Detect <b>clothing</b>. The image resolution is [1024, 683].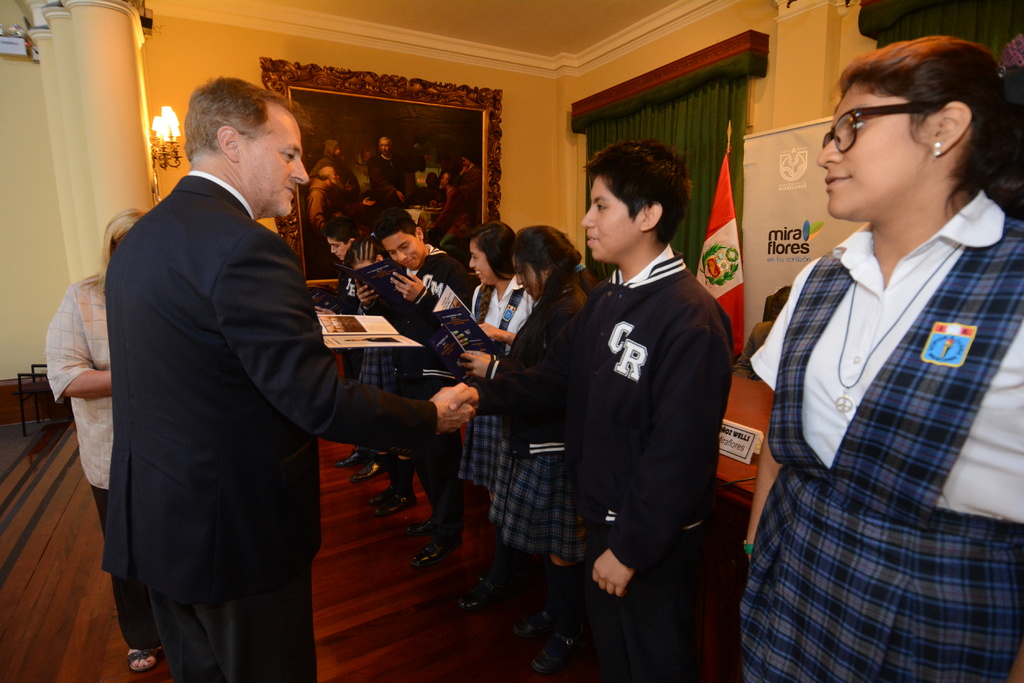
(left=476, top=244, right=732, bottom=682).
